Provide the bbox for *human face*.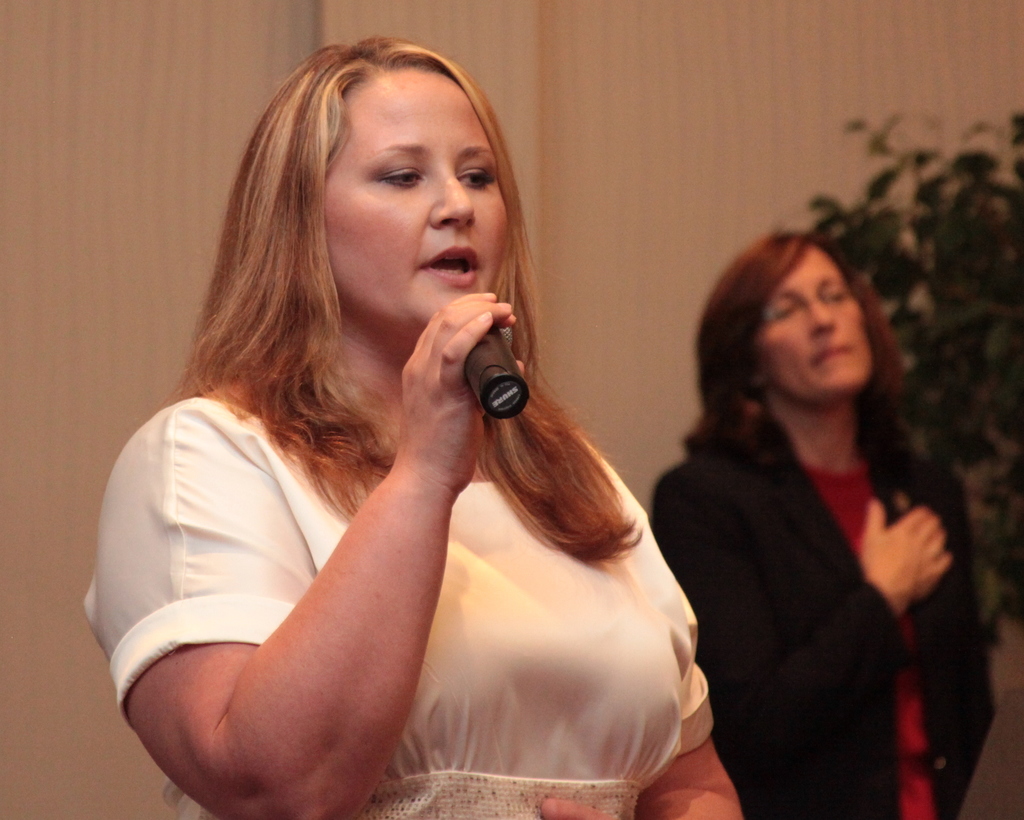
box(331, 72, 509, 331).
